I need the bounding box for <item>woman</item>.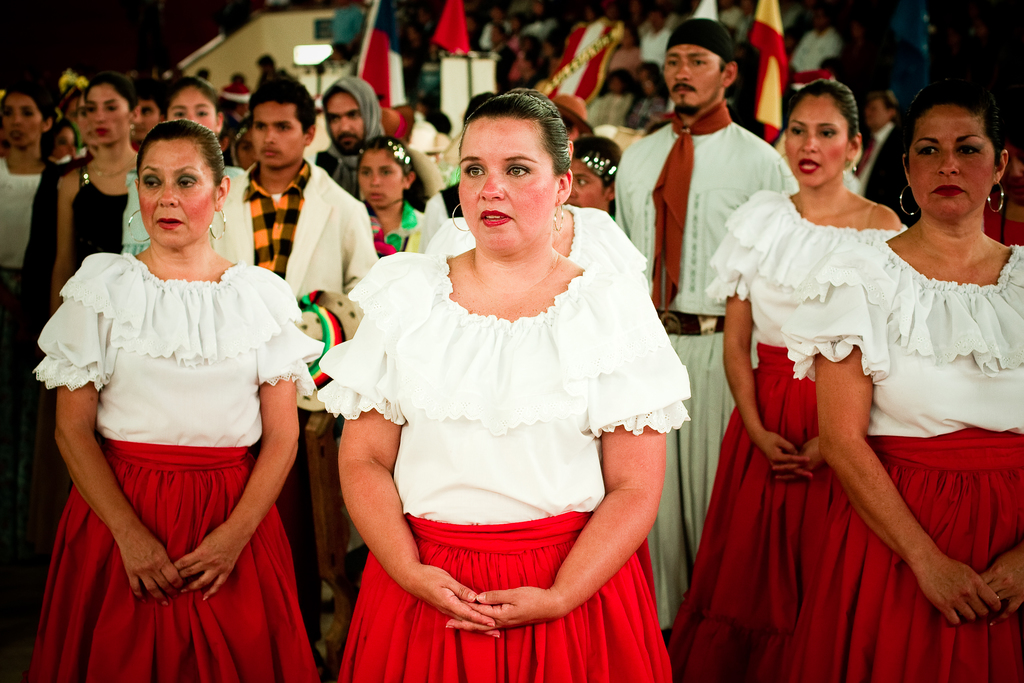
Here it is: box(318, 94, 691, 682).
